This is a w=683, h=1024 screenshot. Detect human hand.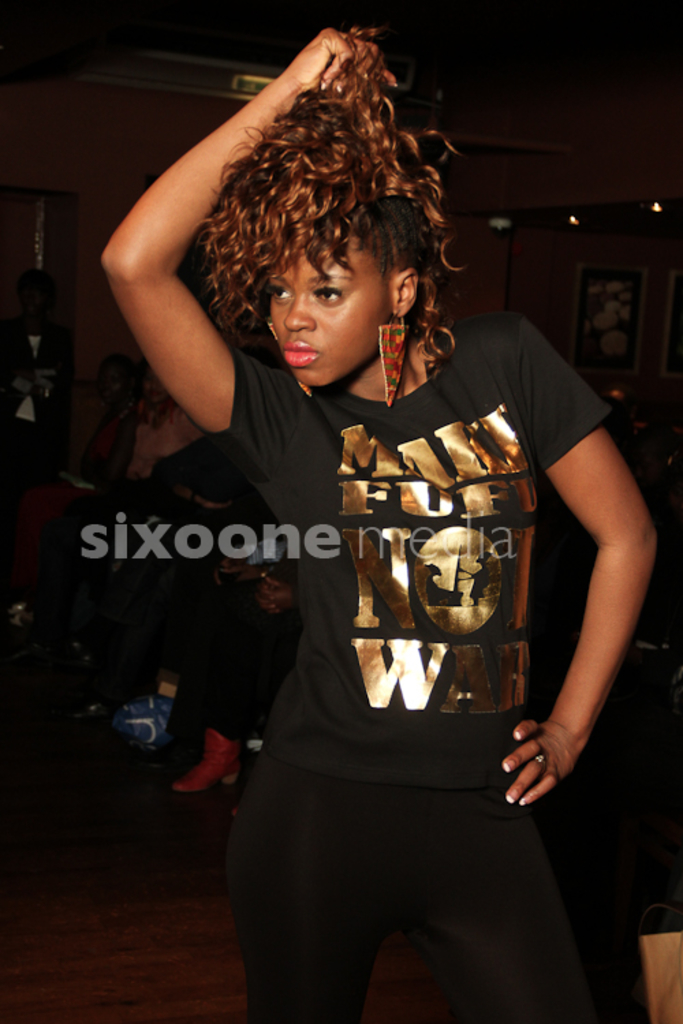
[281, 26, 400, 113].
